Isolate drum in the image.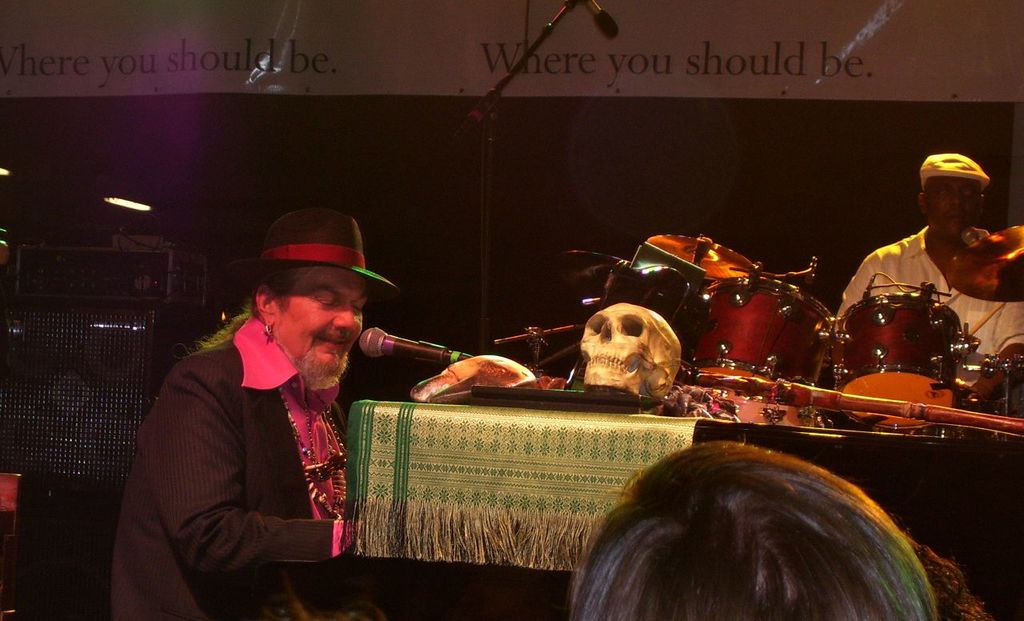
Isolated region: 840:294:962:431.
